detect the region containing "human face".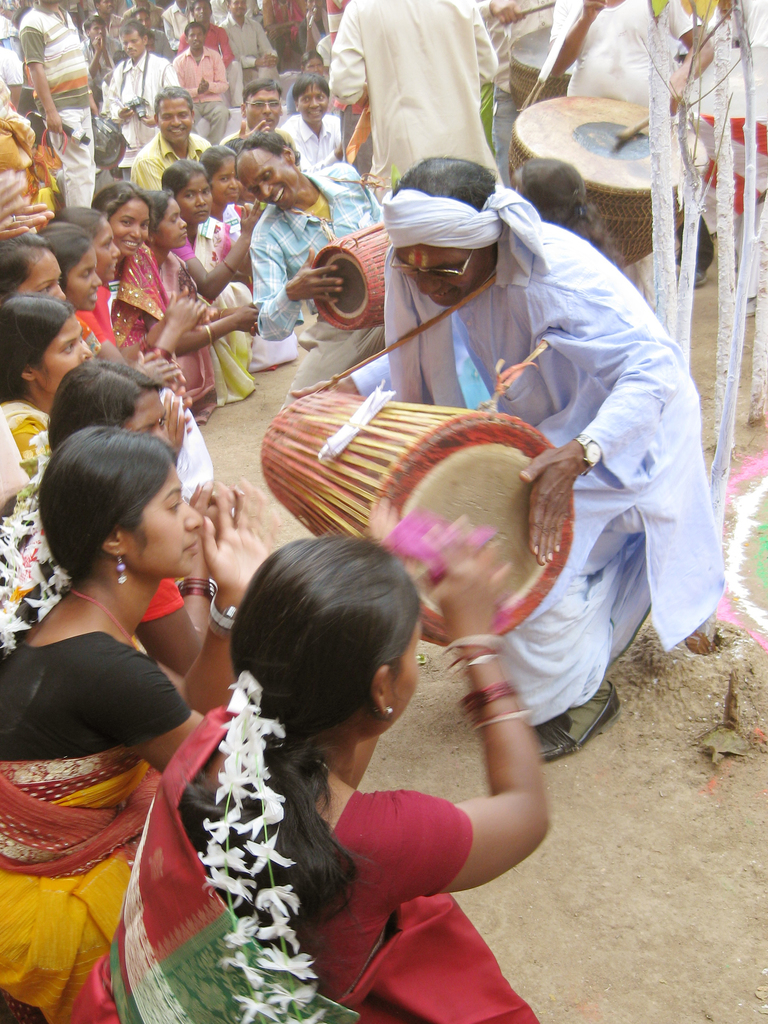
left=110, top=194, right=145, bottom=255.
